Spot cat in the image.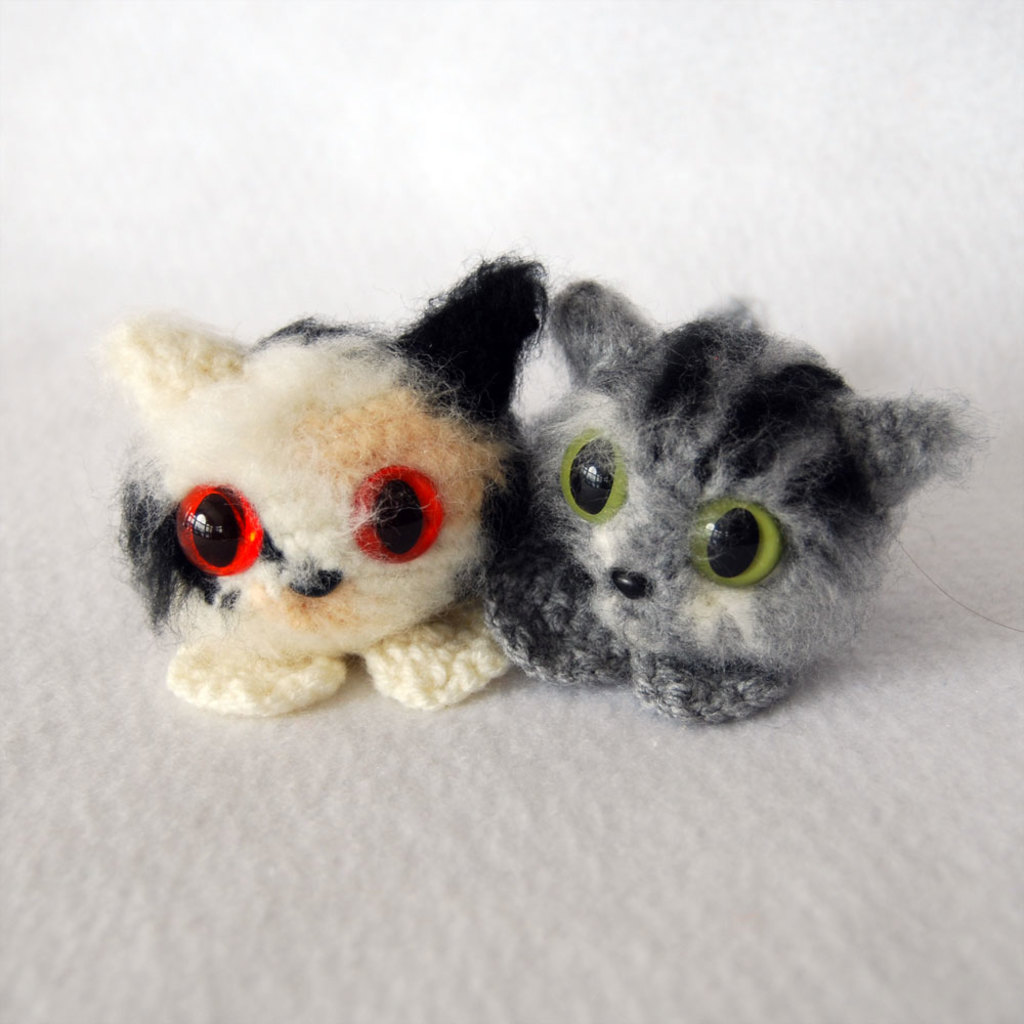
cat found at bbox=[490, 282, 982, 725].
